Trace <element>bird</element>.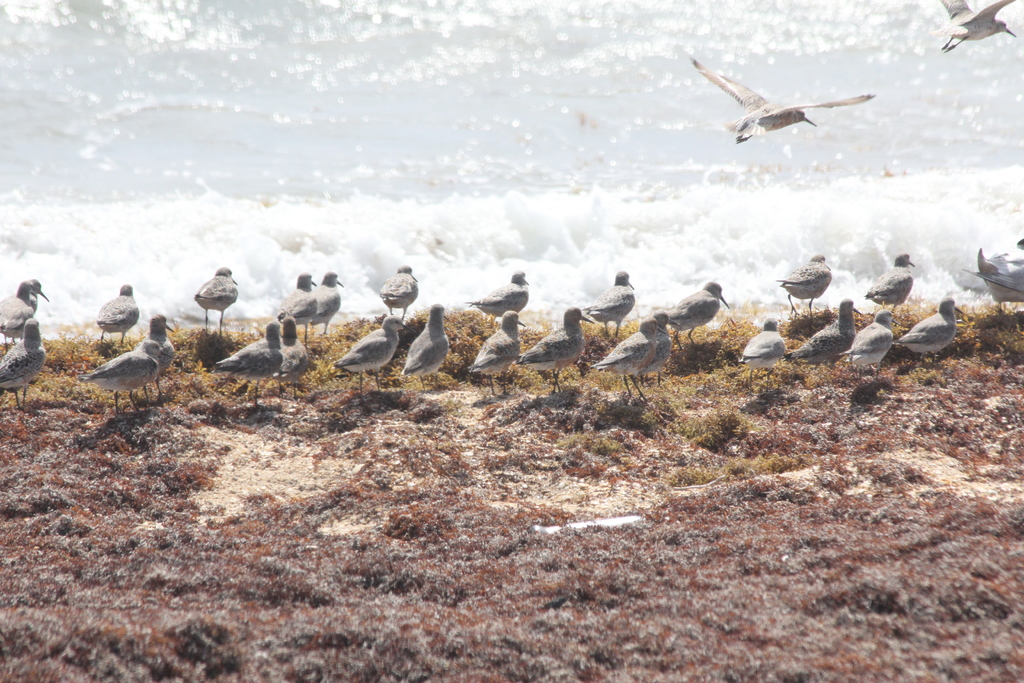
Traced to left=399, top=299, right=454, bottom=396.
